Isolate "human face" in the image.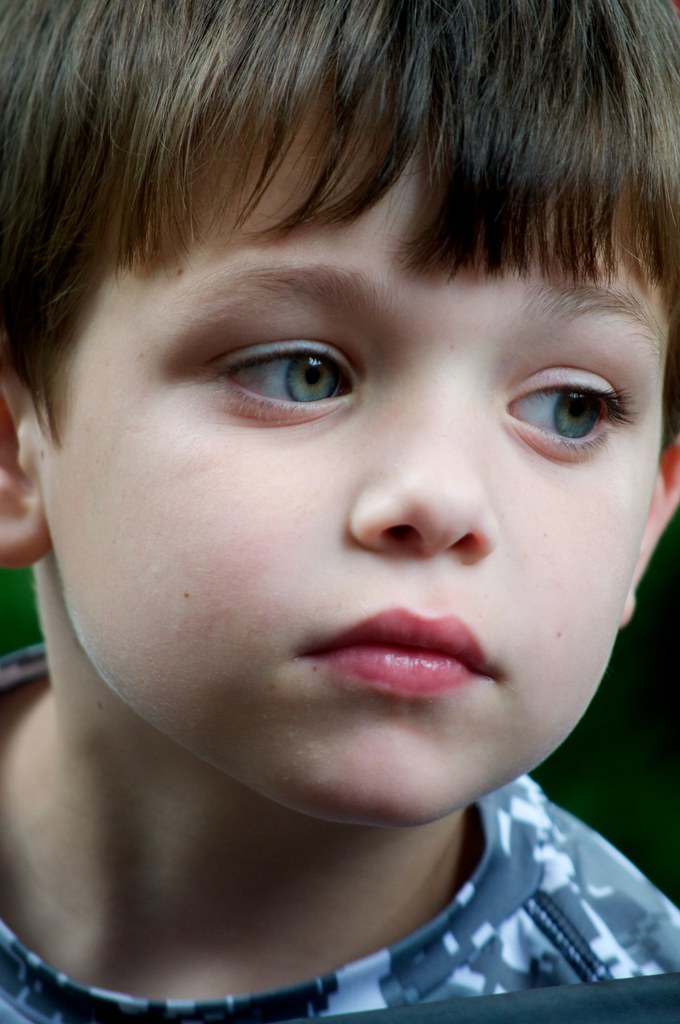
Isolated region: [left=18, top=71, right=669, bottom=825].
